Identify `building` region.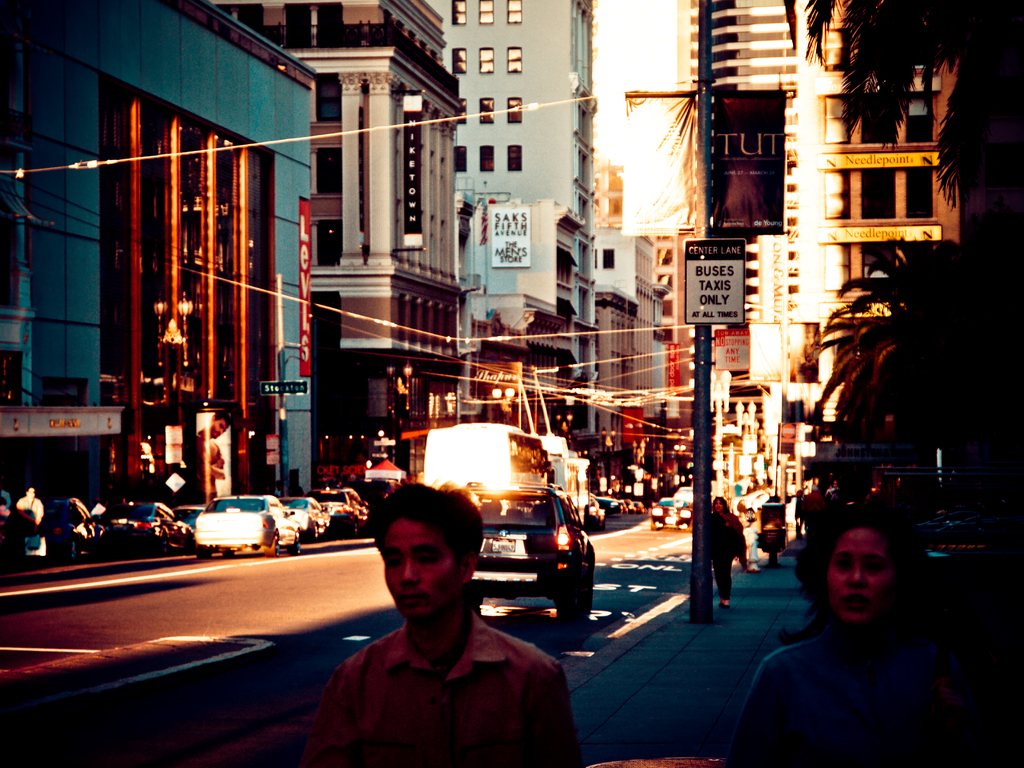
Region: l=598, t=230, r=659, b=481.
